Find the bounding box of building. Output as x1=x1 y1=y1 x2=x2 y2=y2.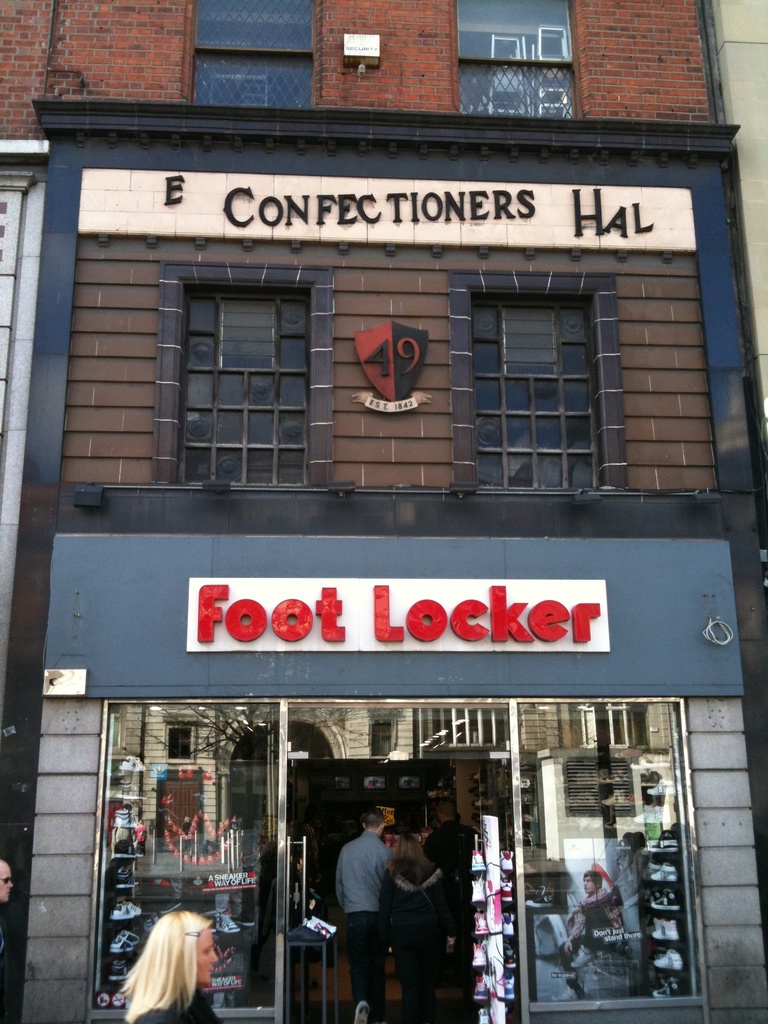
x1=0 y1=0 x2=767 y2=1014.
